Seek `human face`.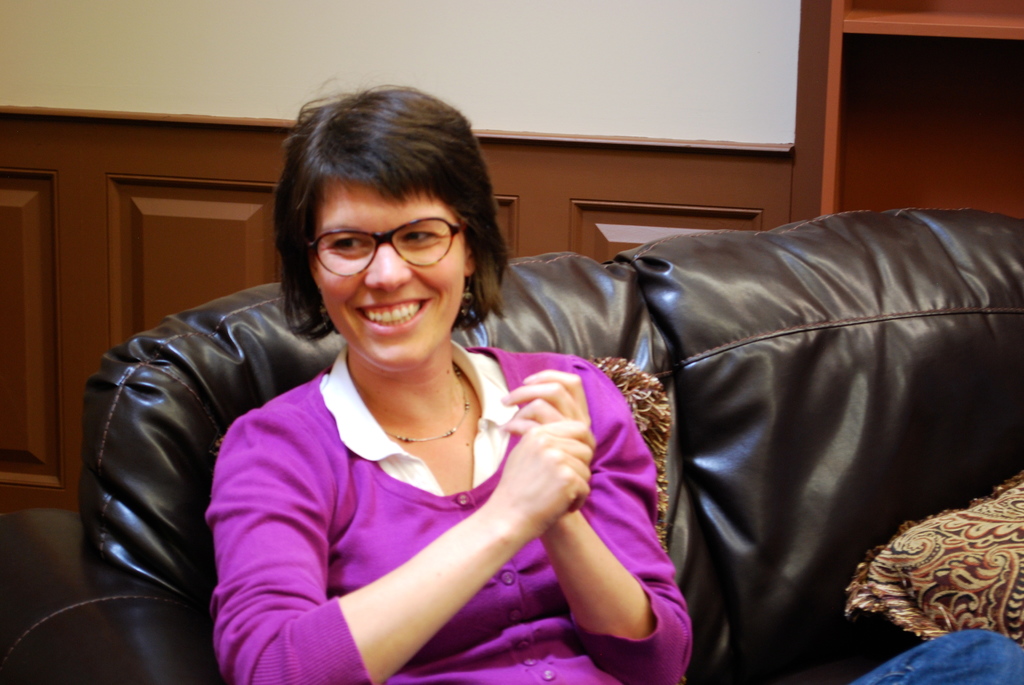
x1=314, y1=177, x2=473, y2=369.
